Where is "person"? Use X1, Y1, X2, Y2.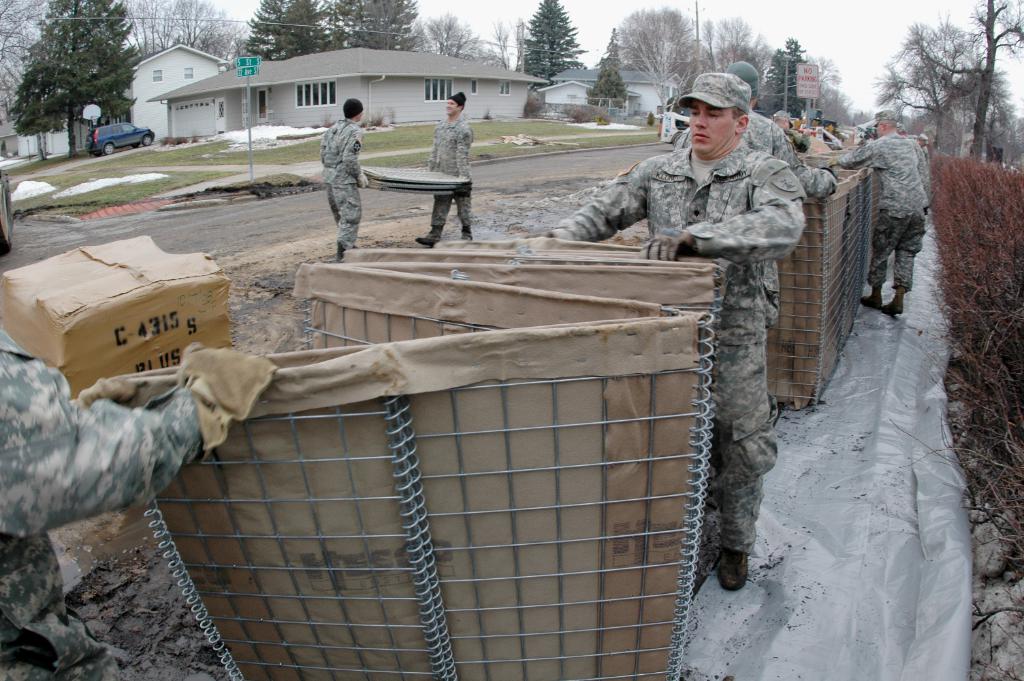
319, 97, 372, 266.
